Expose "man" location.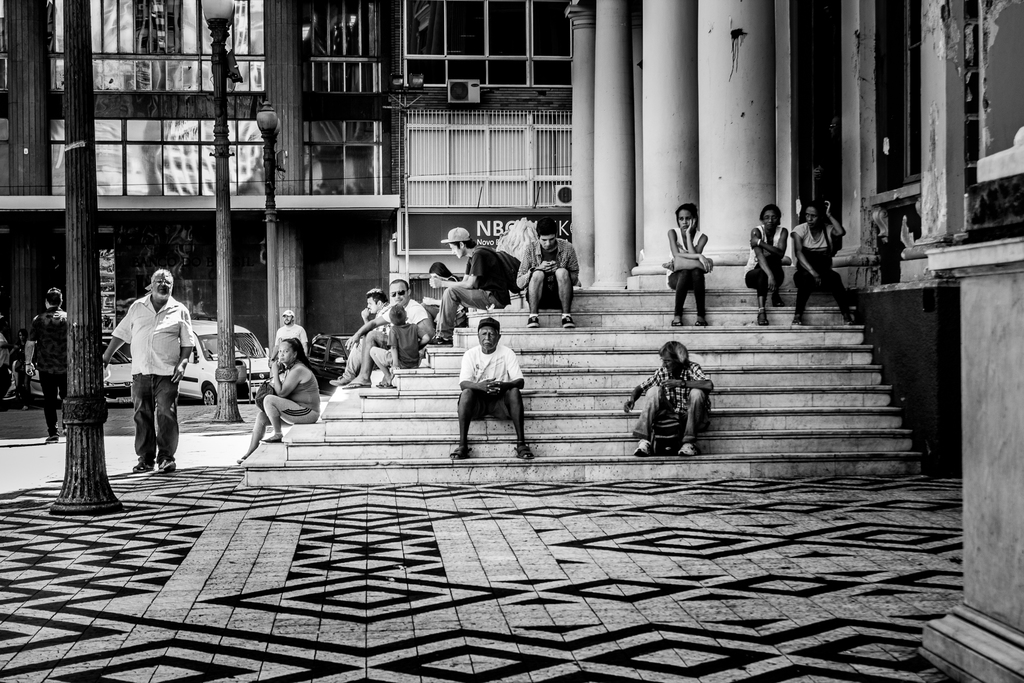
Exposed at select_region(452, 308, 534, 462).
